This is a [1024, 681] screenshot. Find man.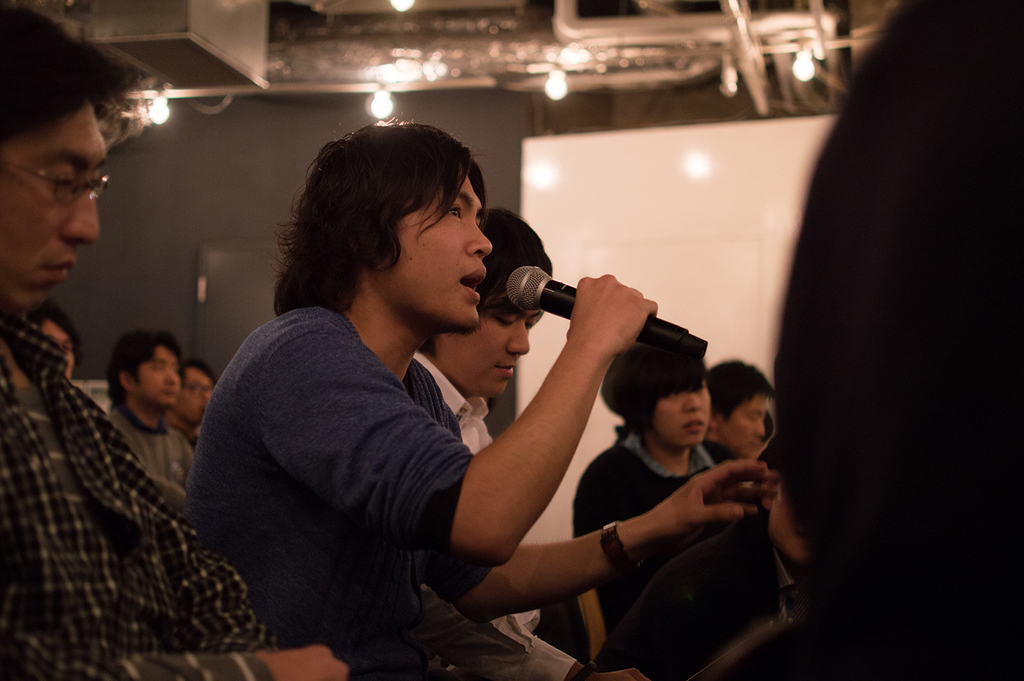
Bounding box: rect(0, 0, 360, 680).
